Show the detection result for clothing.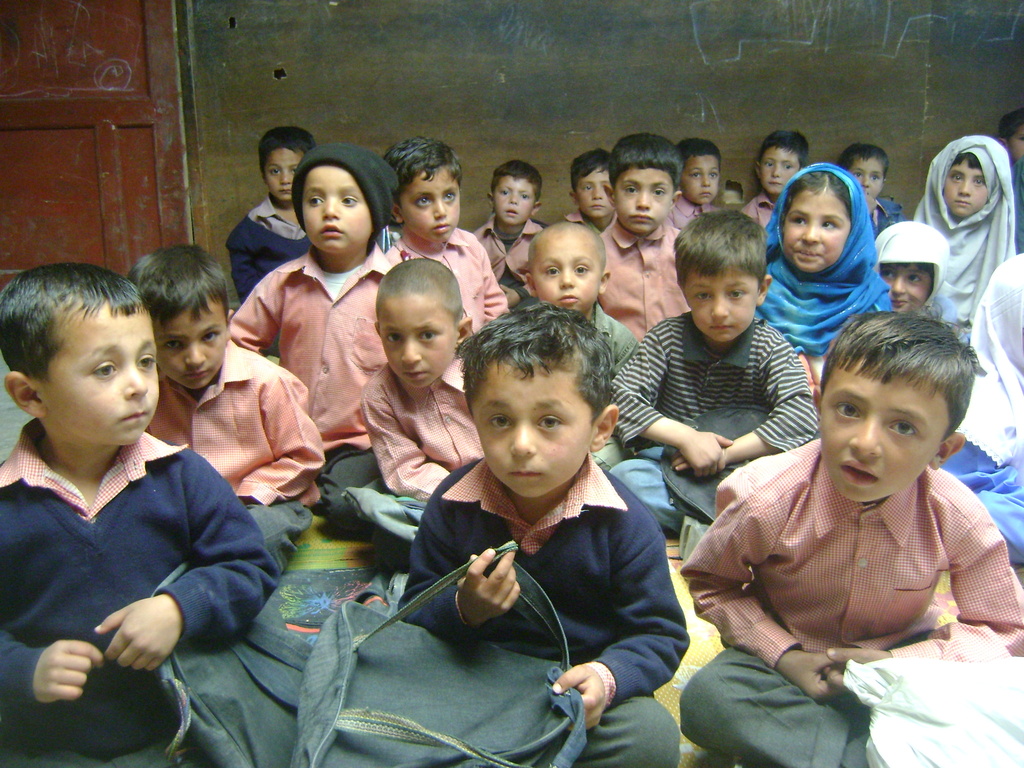
10/396/266/735.
